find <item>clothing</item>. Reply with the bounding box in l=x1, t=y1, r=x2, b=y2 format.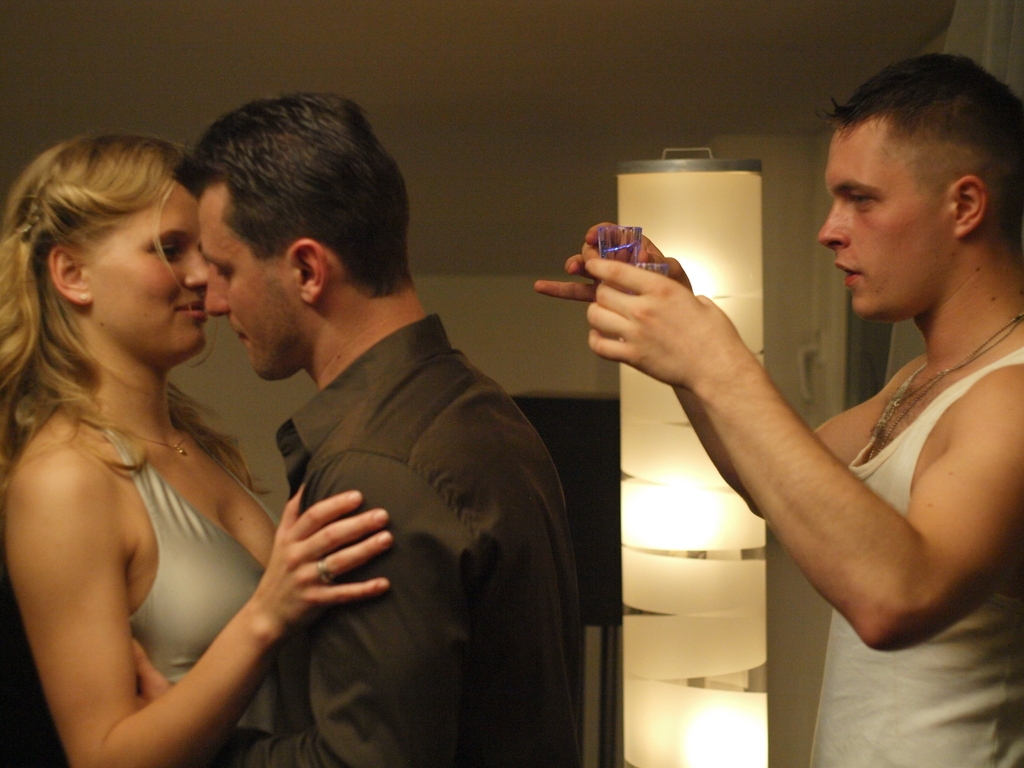
l=79, t=388, r=285, b=737.
